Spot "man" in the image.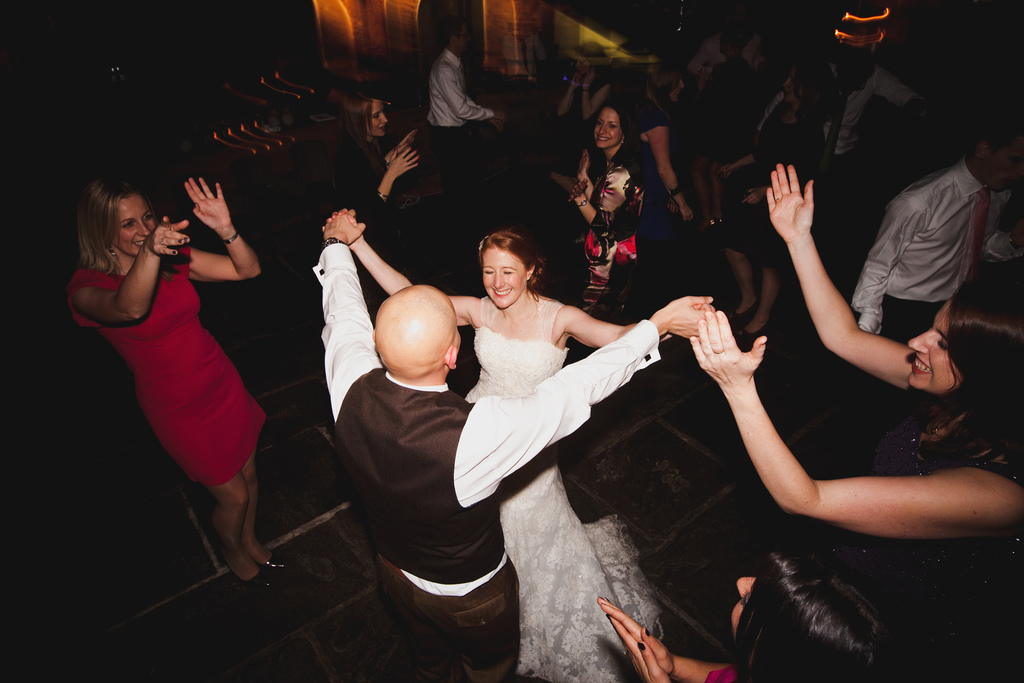
"man" found at box=[425, 19, 494, 173].
